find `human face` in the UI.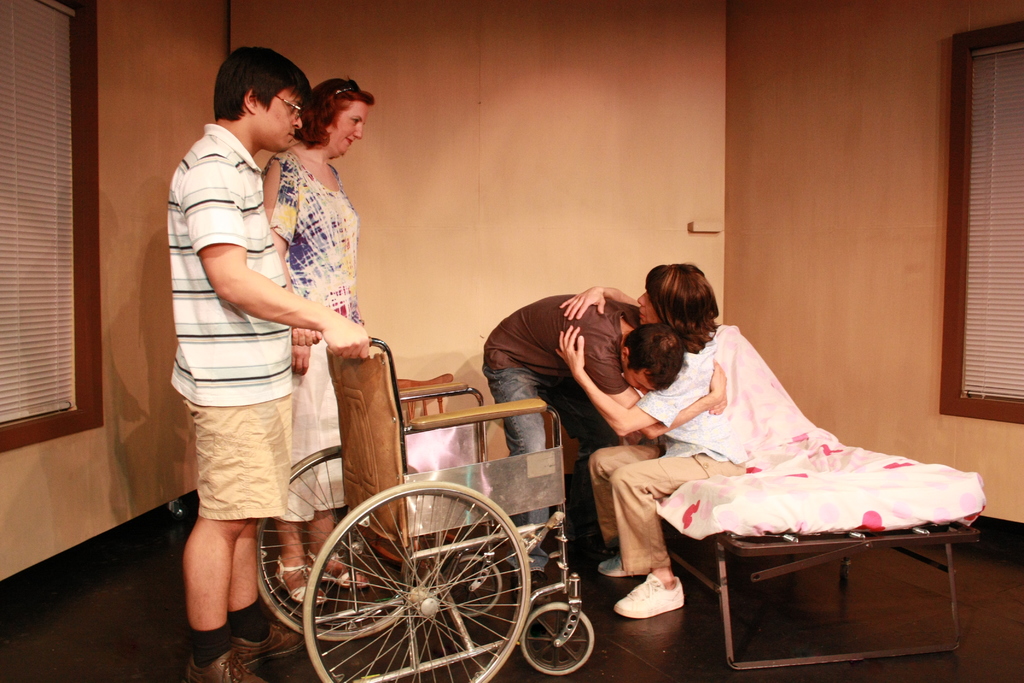
UI element at l=623, t=366, r=660, b=393.
